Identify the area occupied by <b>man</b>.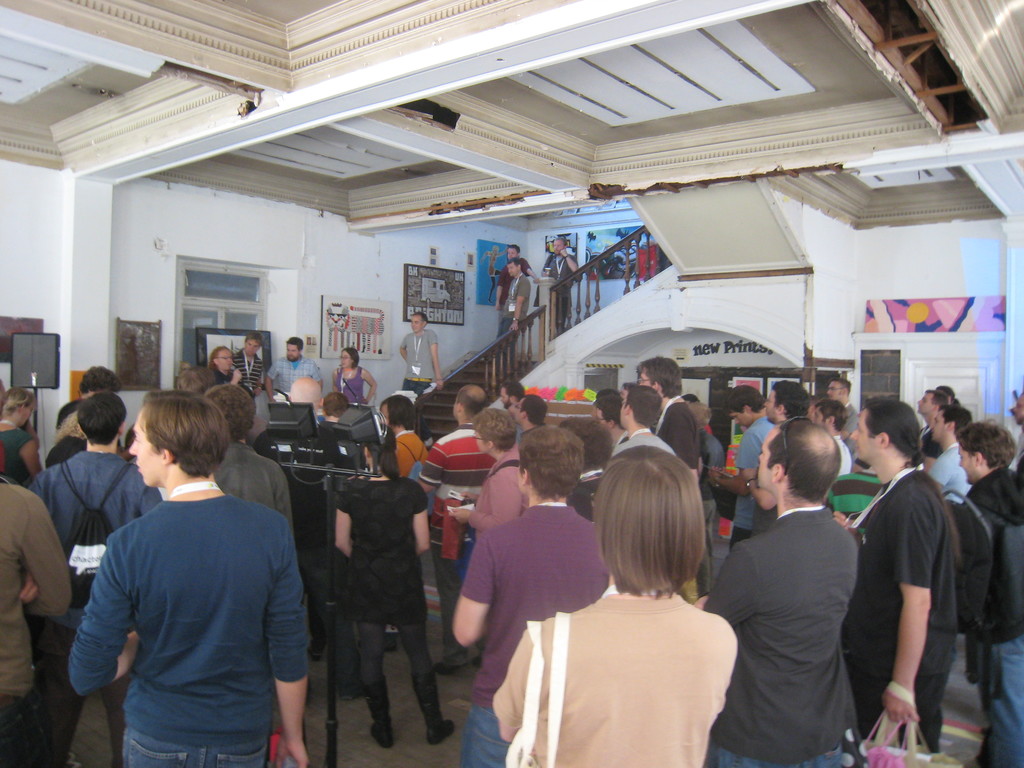
Area: <box>609,375,672,447</box>.
